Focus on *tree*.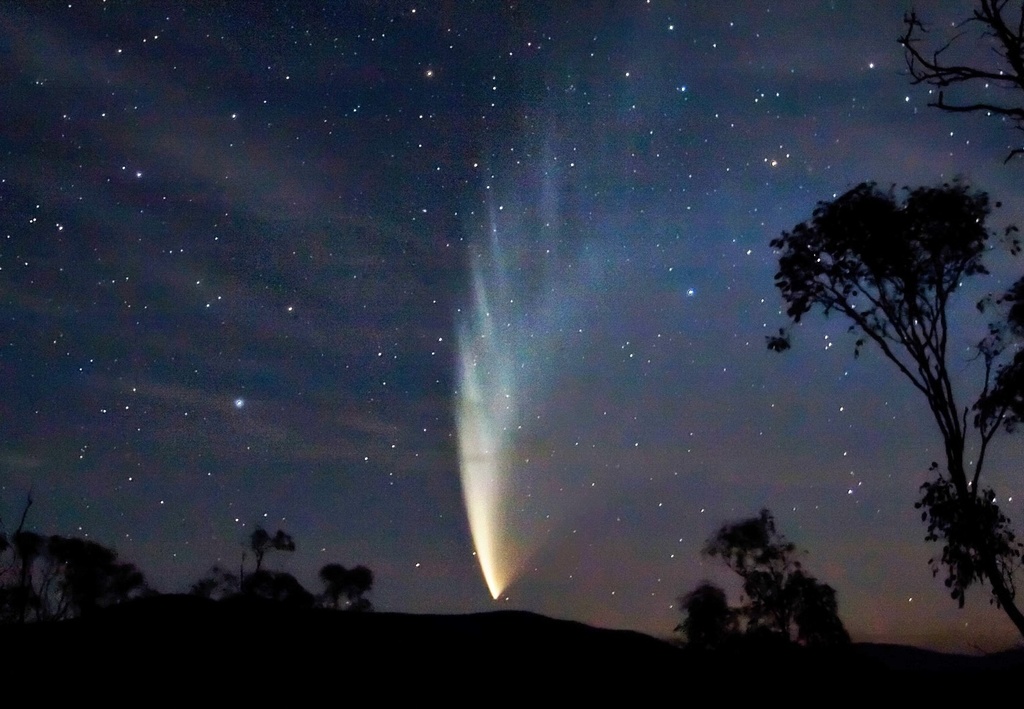
Focused at rect(250, 522, 296, 573).
